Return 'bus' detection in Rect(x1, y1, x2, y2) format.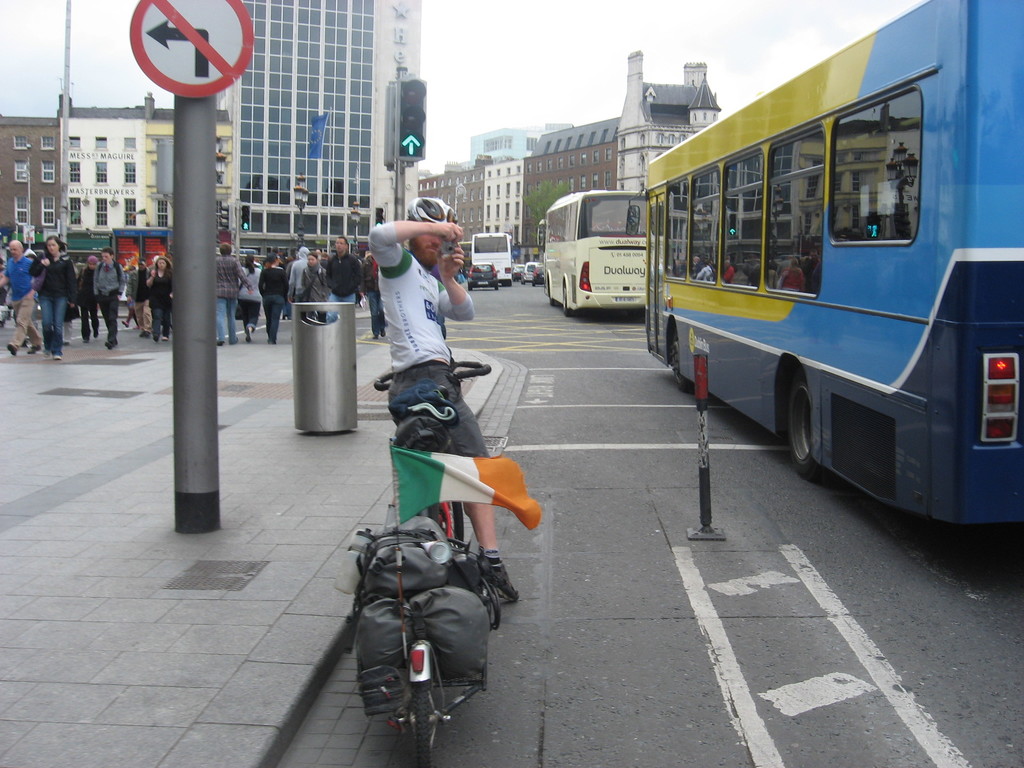
Rect(470, 230, 515, 281).
